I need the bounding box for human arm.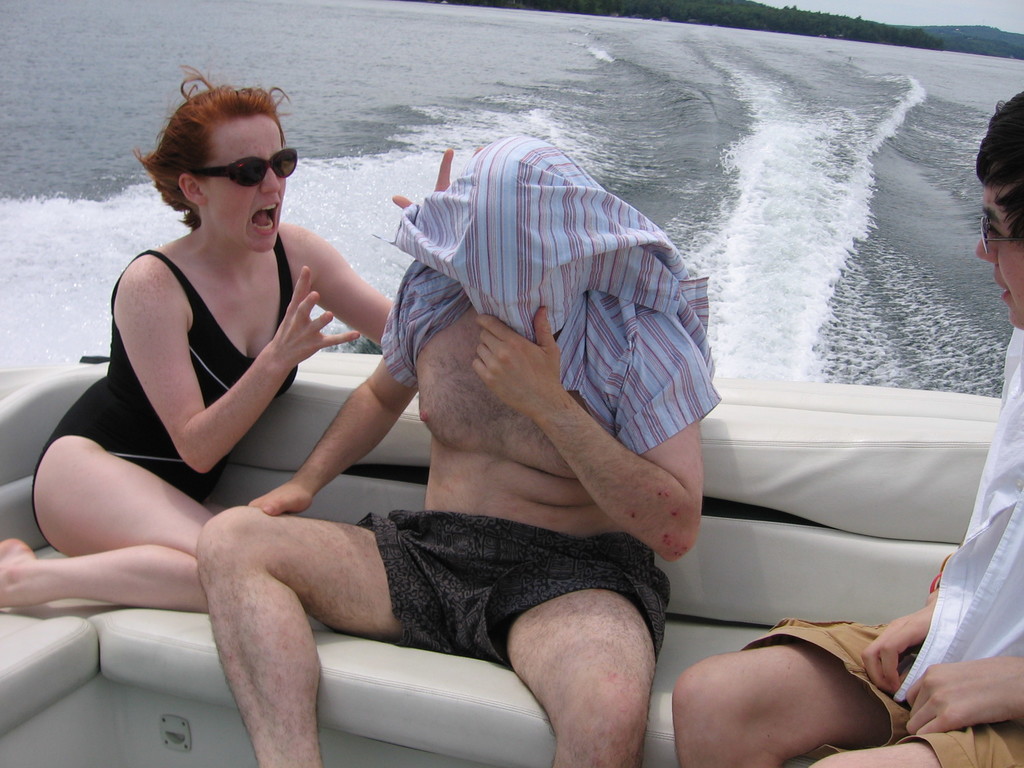
Here it is: {"x1": 894, "y1": 651, "x2": 1023, "y2": 739}.
